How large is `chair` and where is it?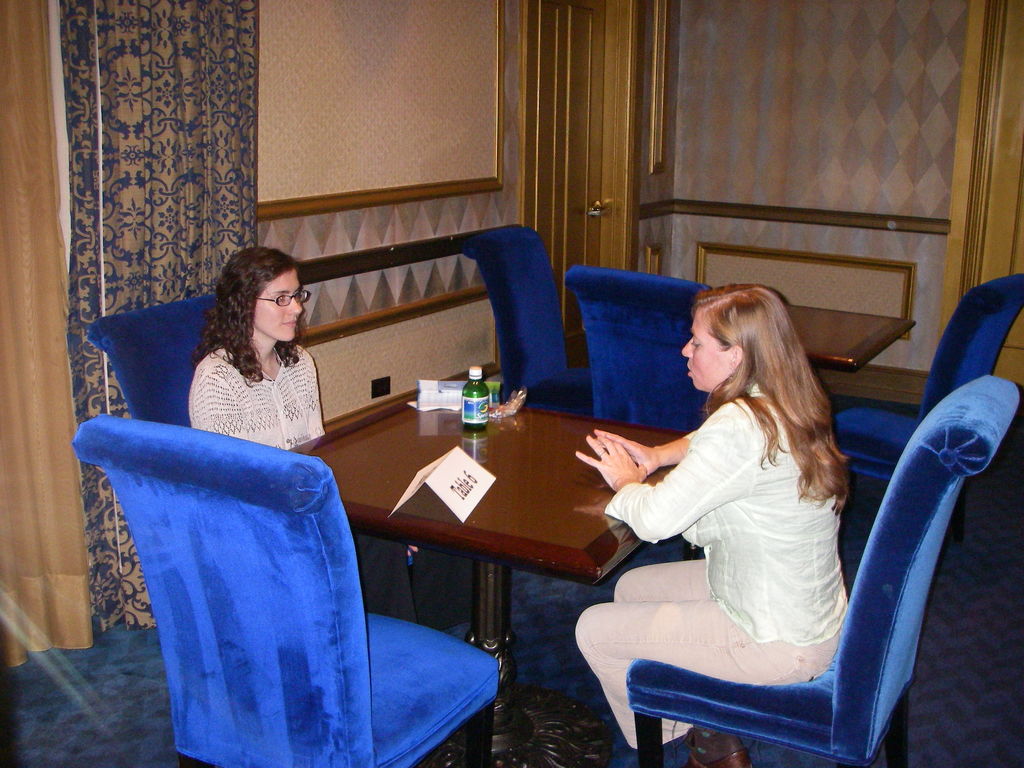
Bounding box: 461,226,599,420.
